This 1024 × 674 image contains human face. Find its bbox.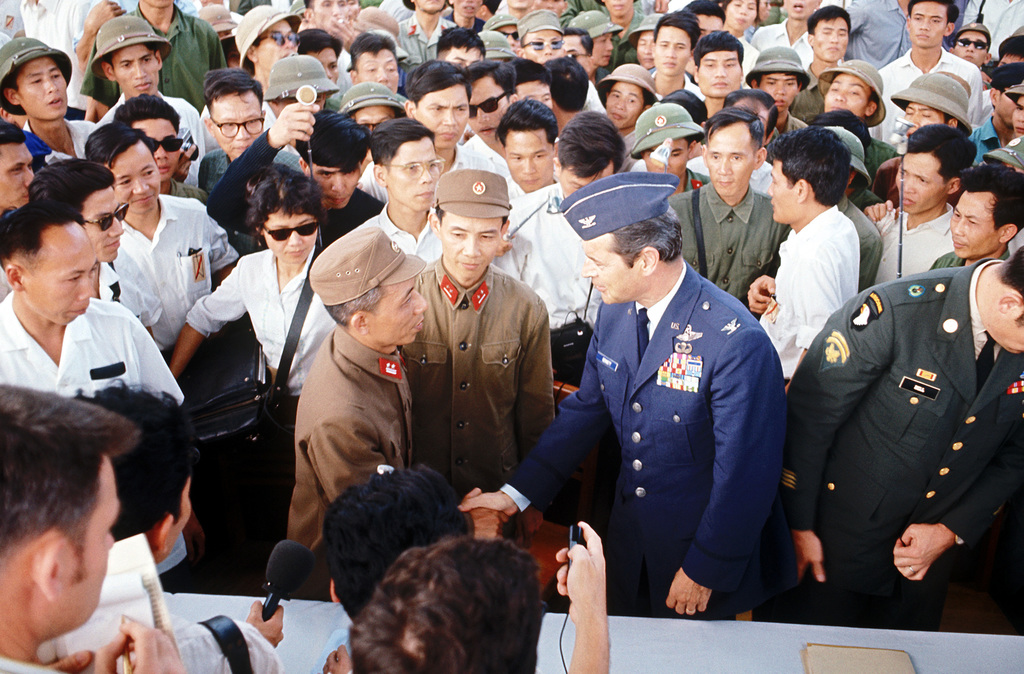
<bbox>53, 444, 134, 638</bbox>.
